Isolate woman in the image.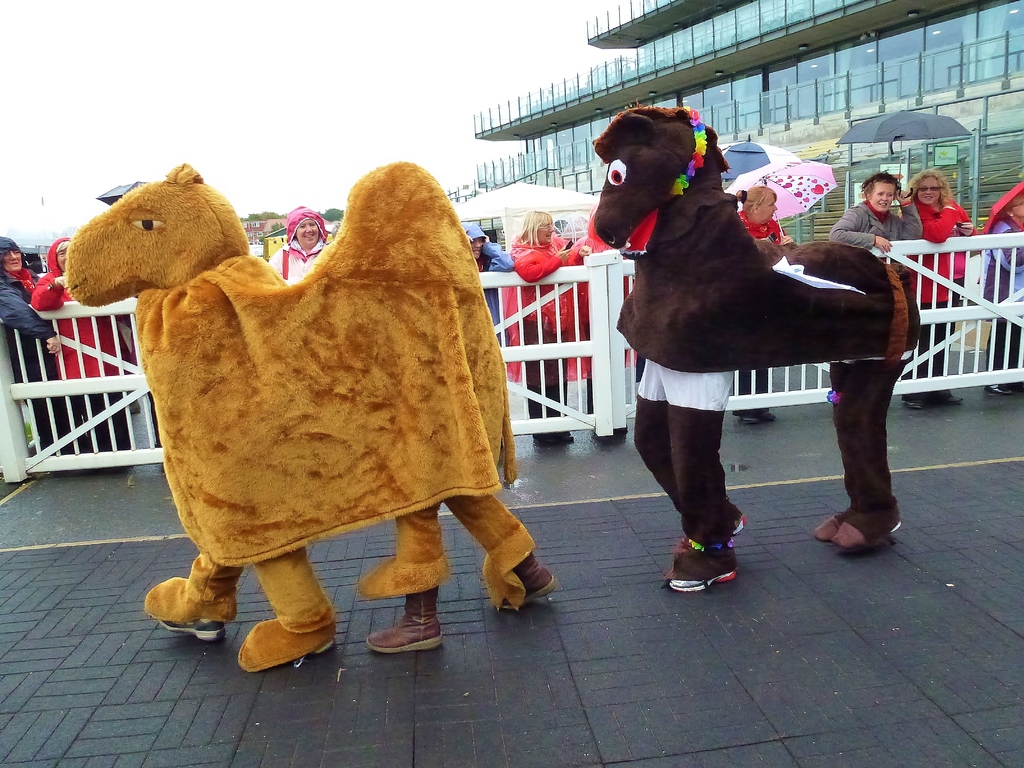
Isolated region: 733, 183, 793, 425.
